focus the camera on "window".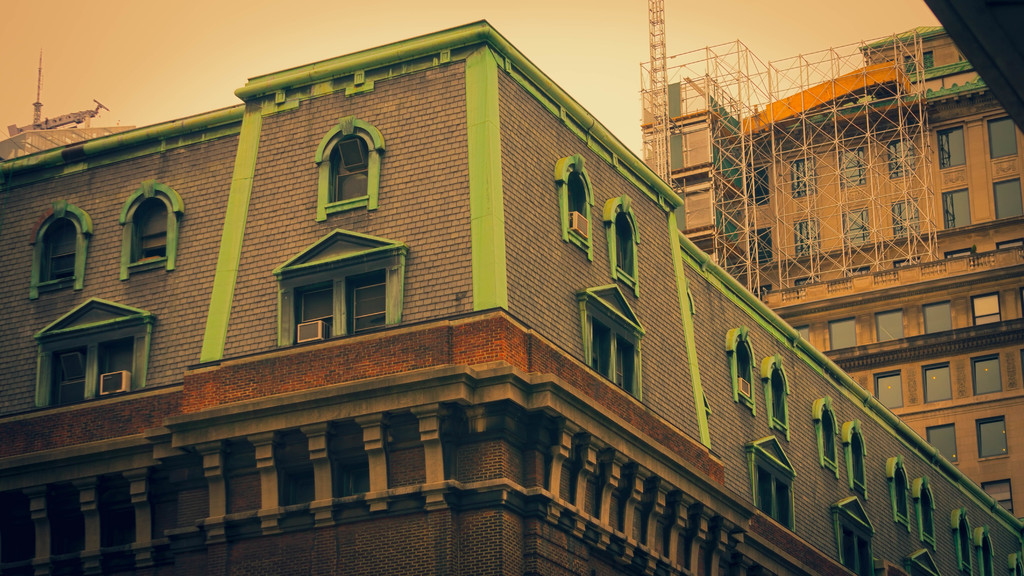
Focus region: (left=884, top=454, right=911, bottom=537).
